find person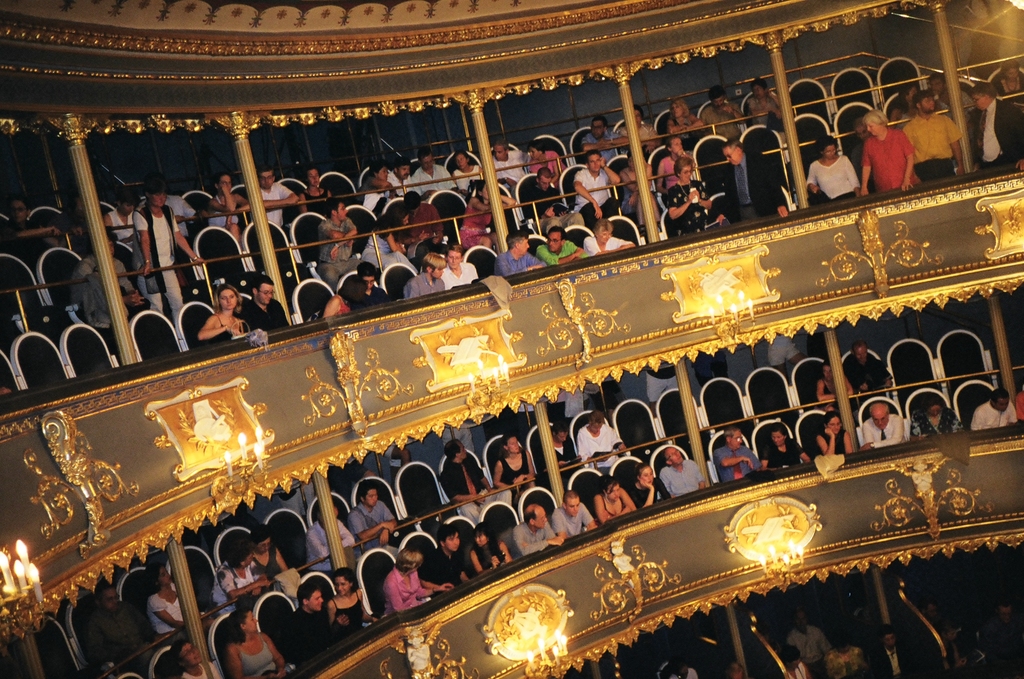
[left=577, top=117, right=621, bottom=162]
